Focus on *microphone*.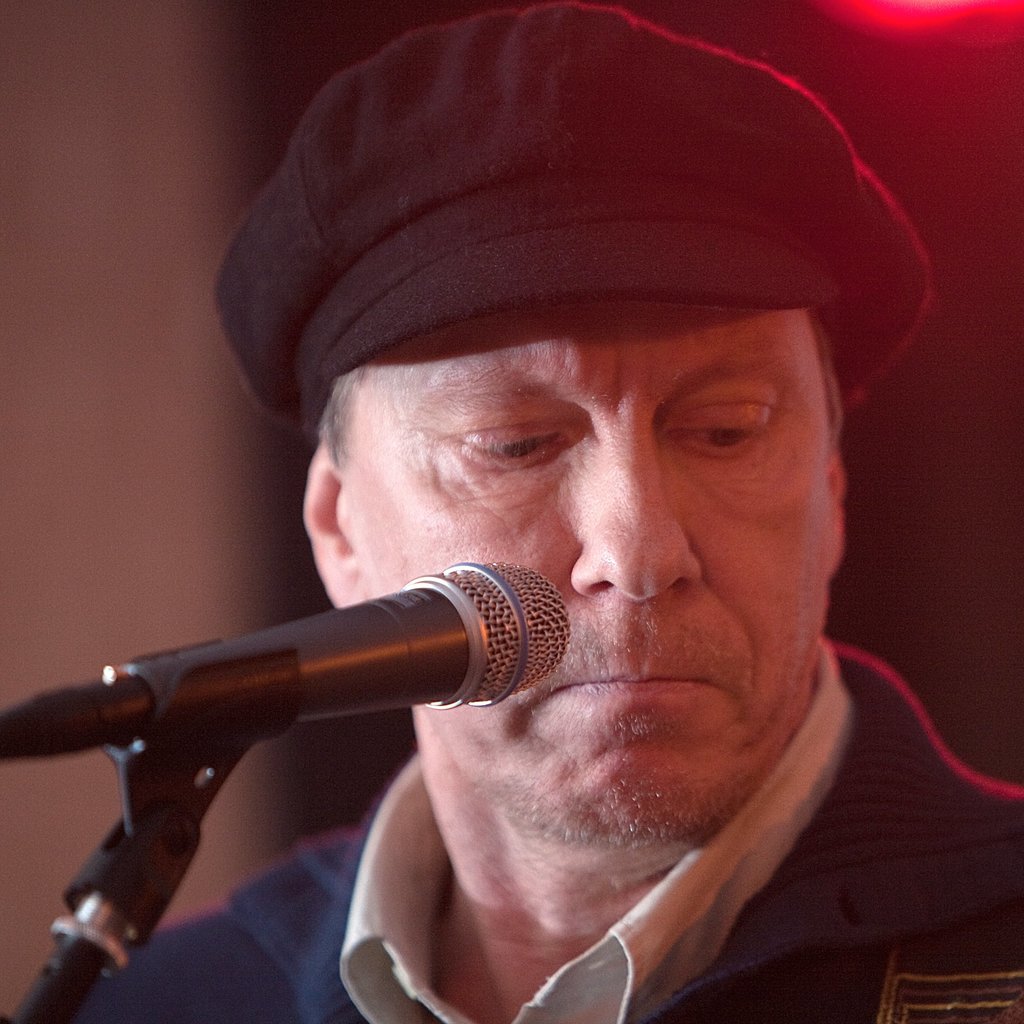
Focused at l=68, t=564, r=580, b=796.
